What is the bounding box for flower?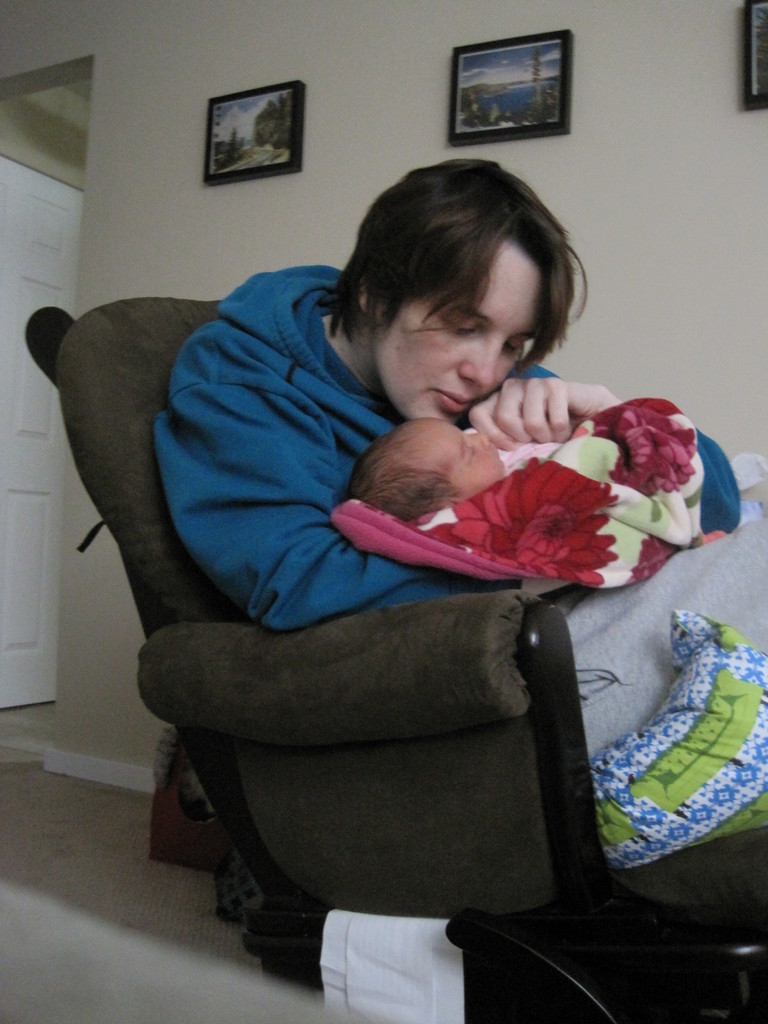
<region>447, 454, 617, 591</region>.
